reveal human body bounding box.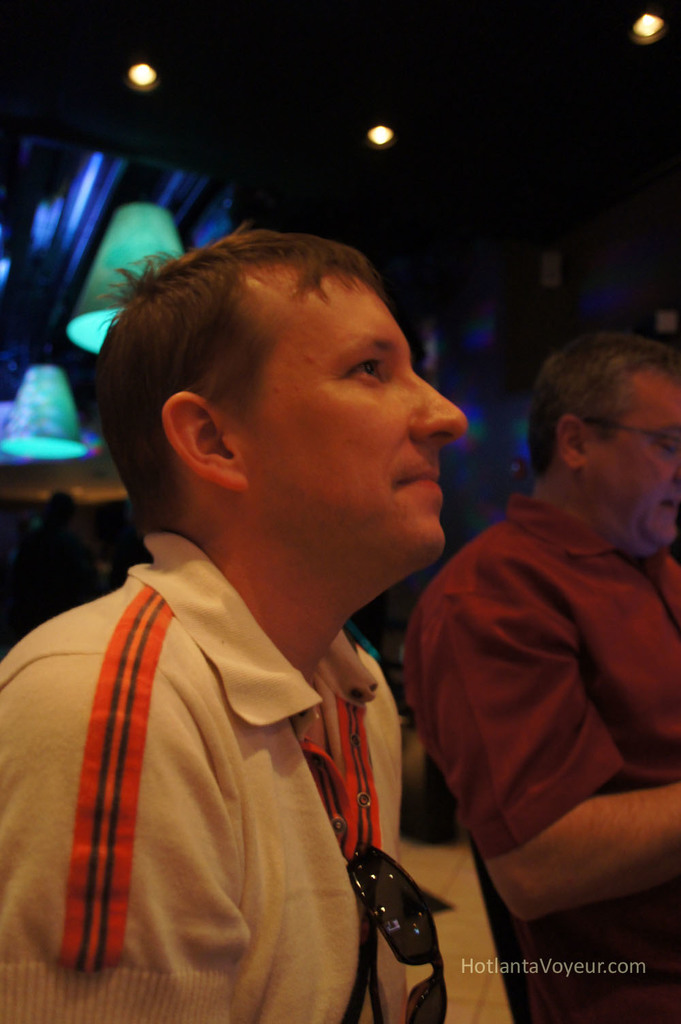
Revealed: locate(411, 316, 680, 1020).
